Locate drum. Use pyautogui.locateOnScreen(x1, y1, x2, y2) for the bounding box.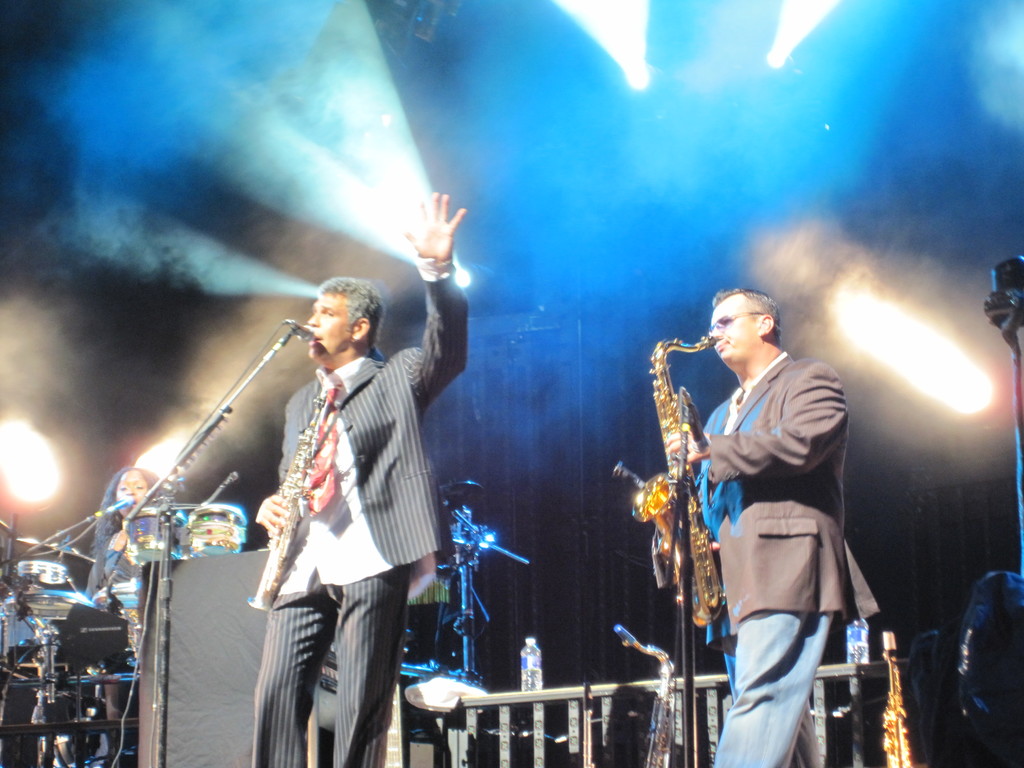
pyautogui.locateOnScreen(2, 589, 89, 618).
